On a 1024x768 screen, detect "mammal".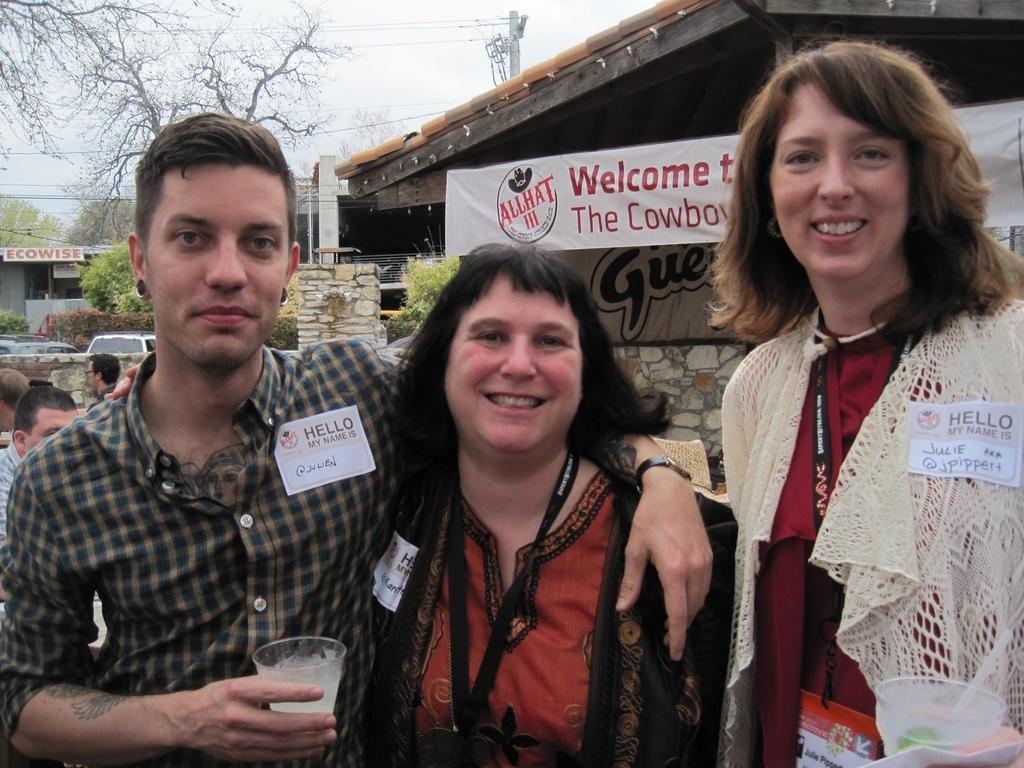
detection(0, 105, 676, 767).
